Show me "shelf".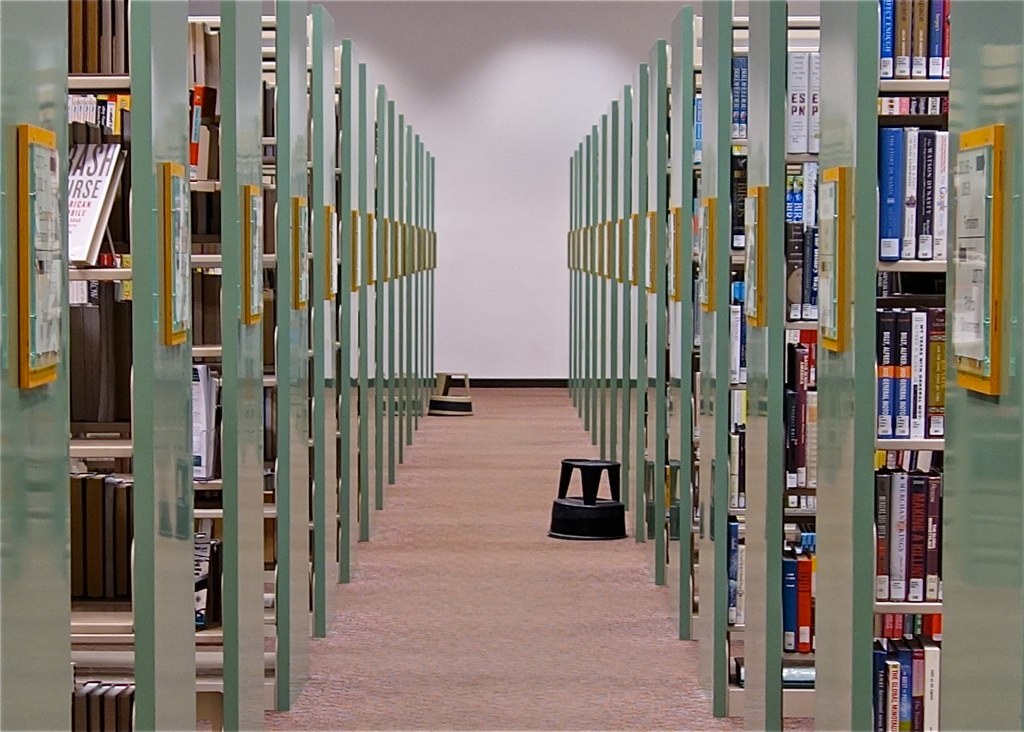
"shelf" is here: [186,511,219,695].
